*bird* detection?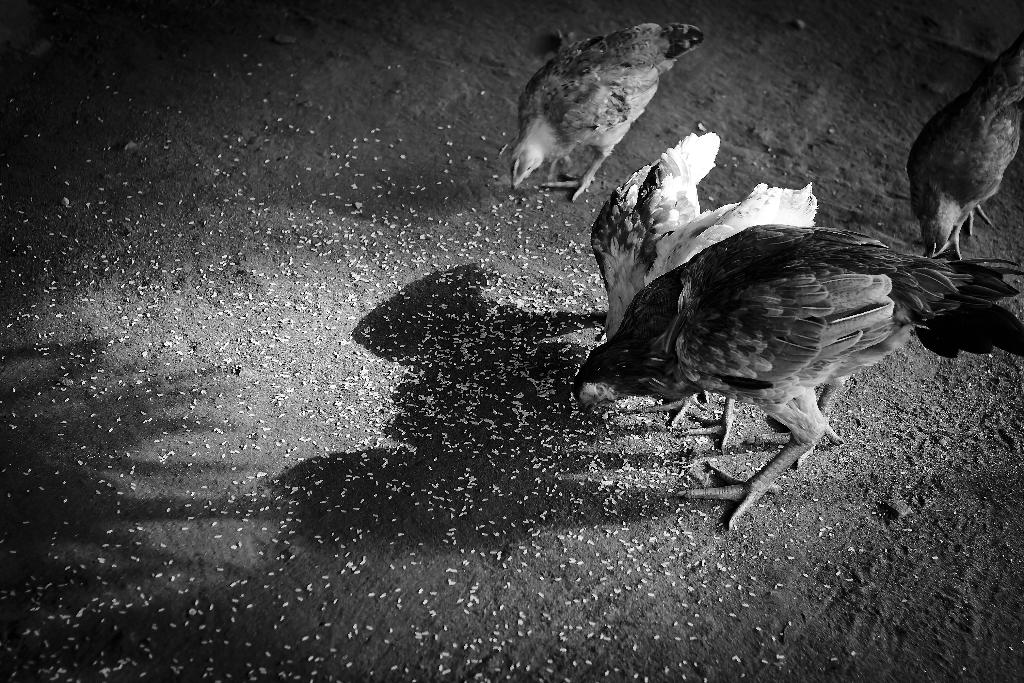
(906,41,1023,258)
